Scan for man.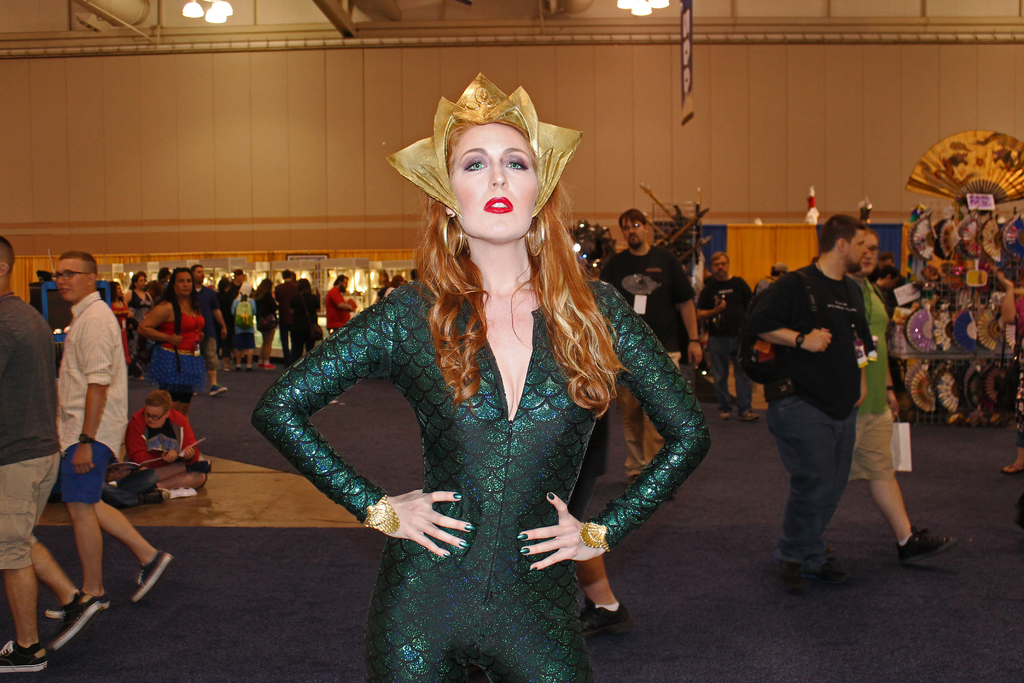
Scan result: 741:243:908:583.
